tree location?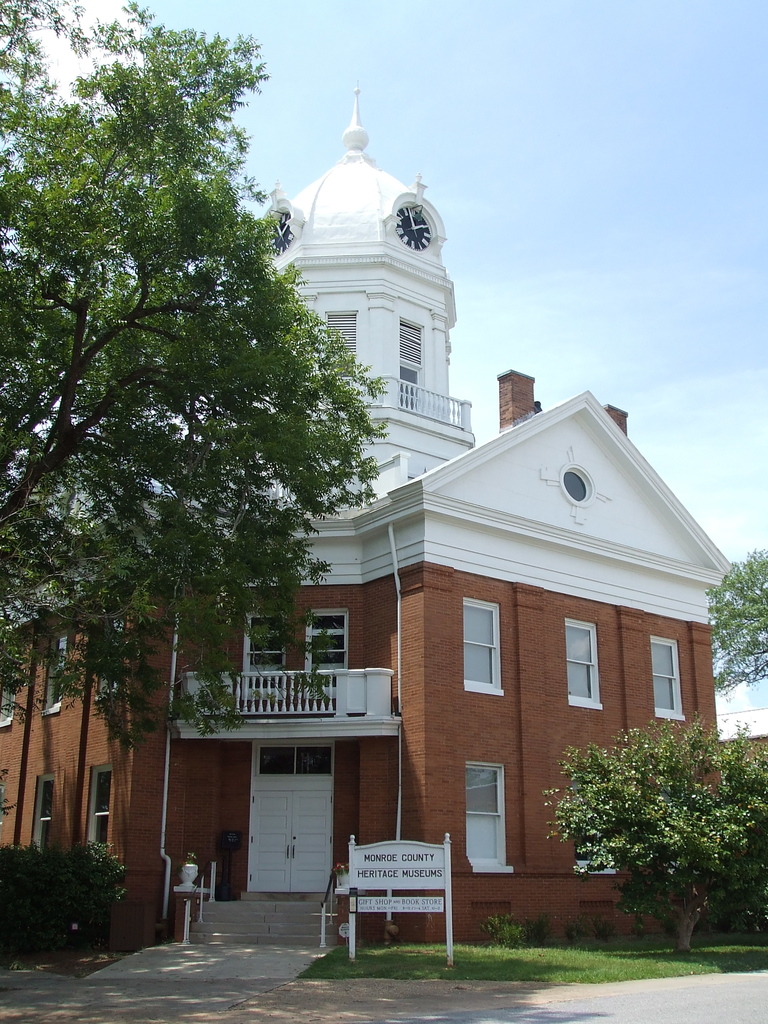
Rect(30, 32, 361, 861)
